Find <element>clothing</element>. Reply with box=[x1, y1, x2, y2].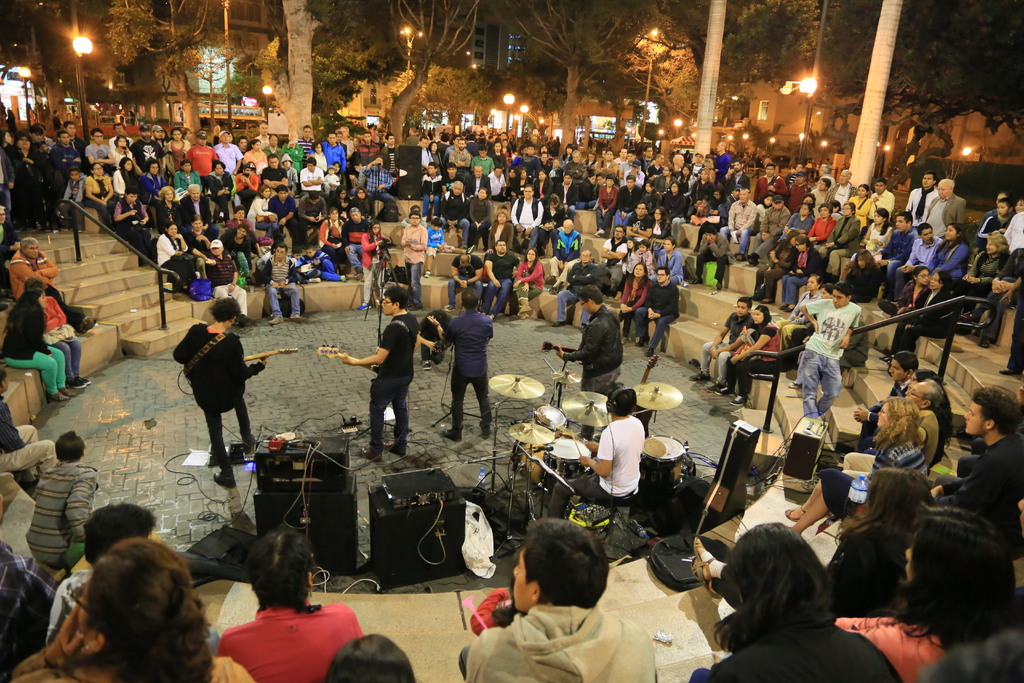
box=[51, 136, 81, 192].
